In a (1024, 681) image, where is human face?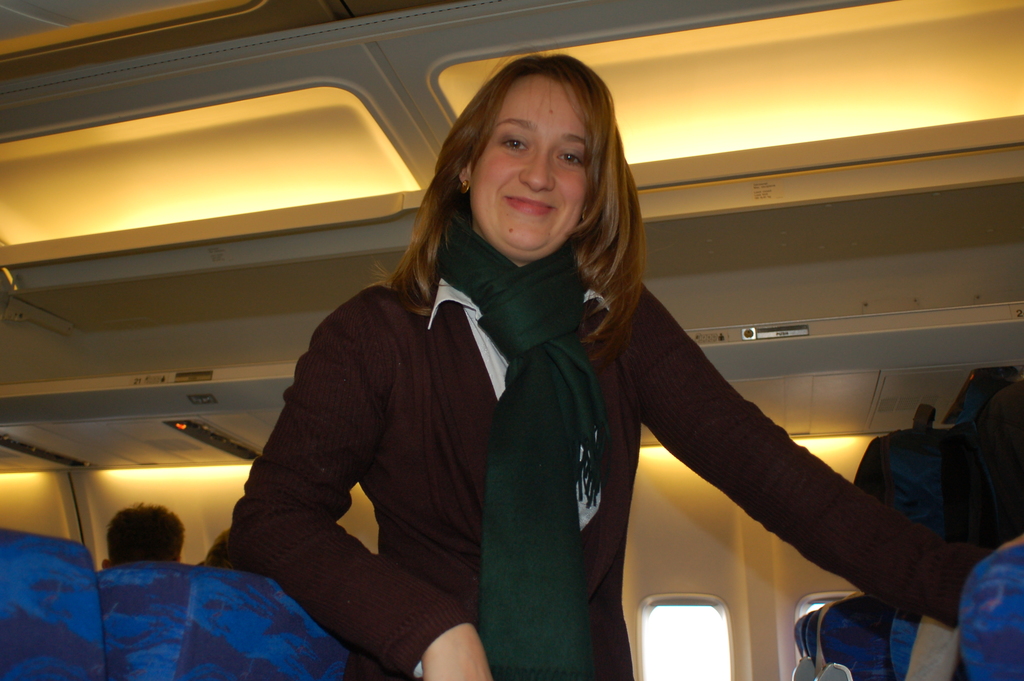
(474, 75, 587, 252).
